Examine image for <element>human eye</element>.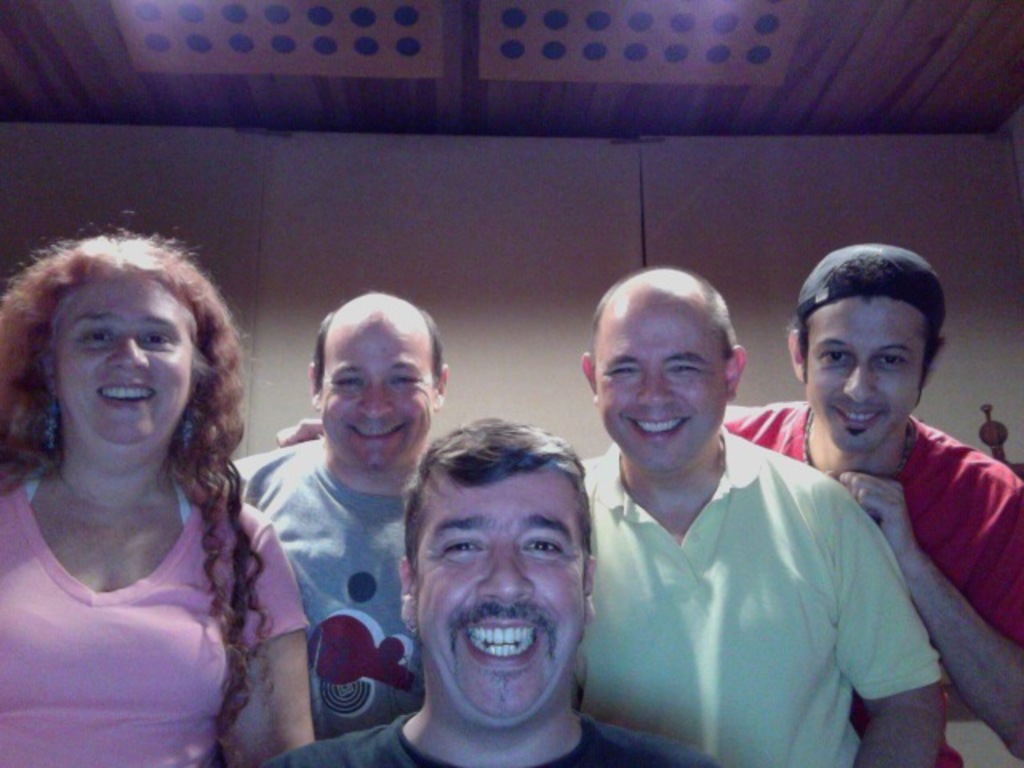
Examination result: Rect(82, 323, 115, 347).
